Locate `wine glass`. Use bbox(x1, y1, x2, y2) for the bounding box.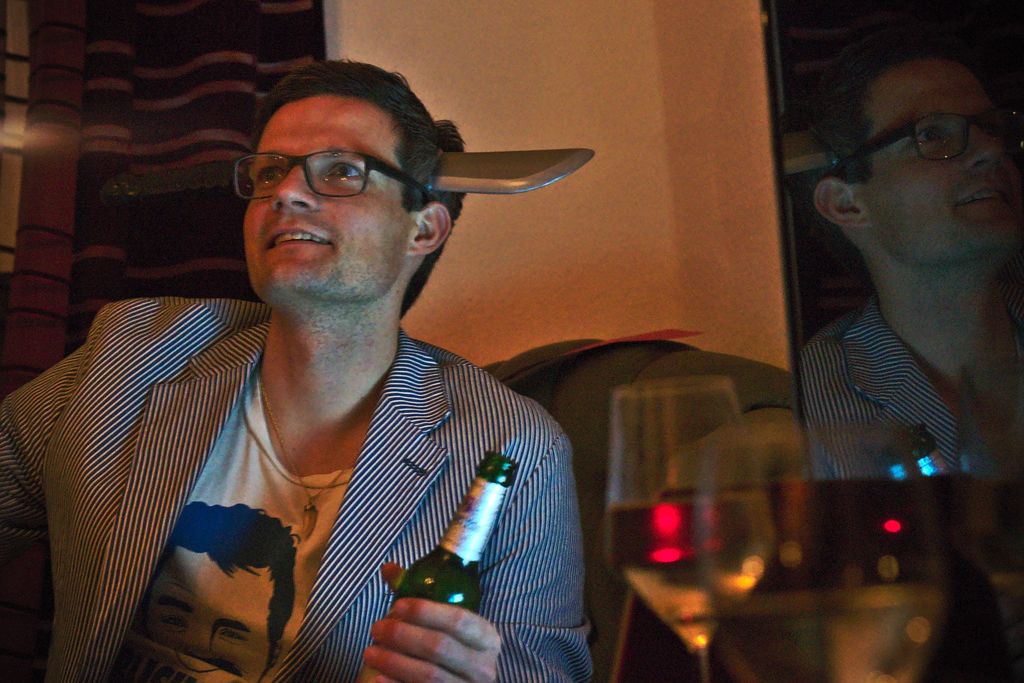
bbox(607, 381, 777, 682).
